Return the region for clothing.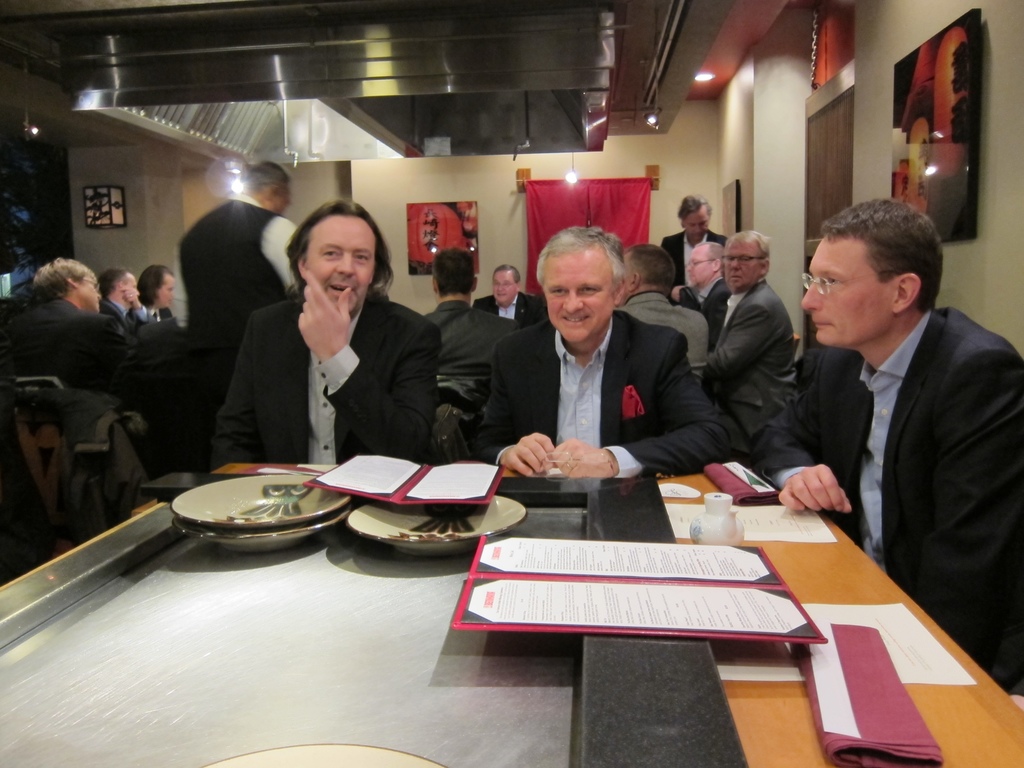
129, 318, 201, 483.
